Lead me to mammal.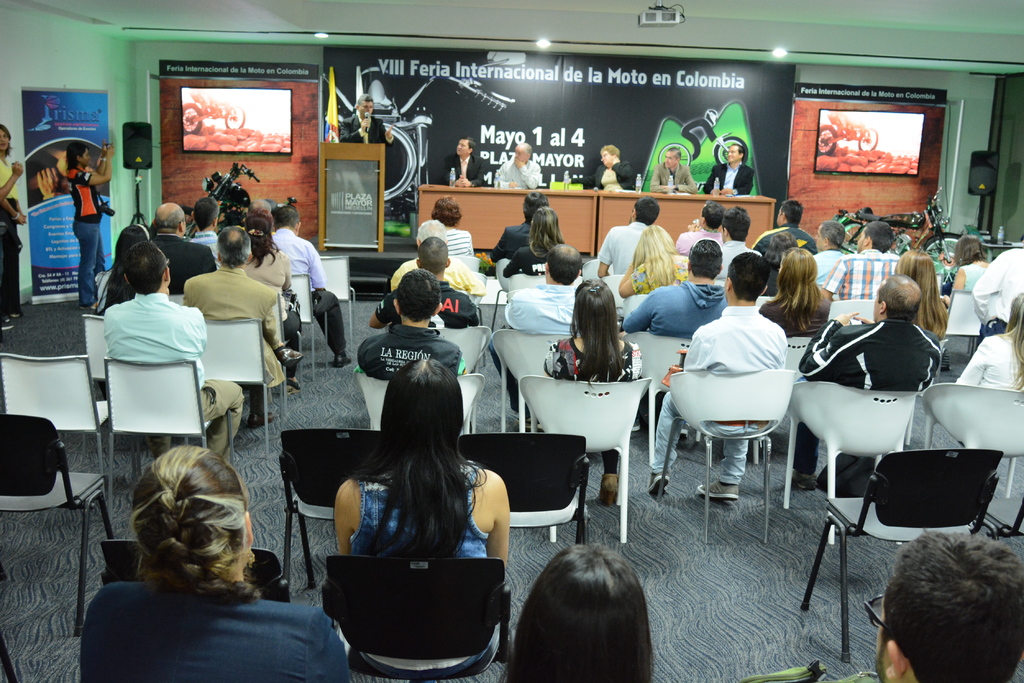
Lead to left=975, top=236, right=1023, bottom=341.
